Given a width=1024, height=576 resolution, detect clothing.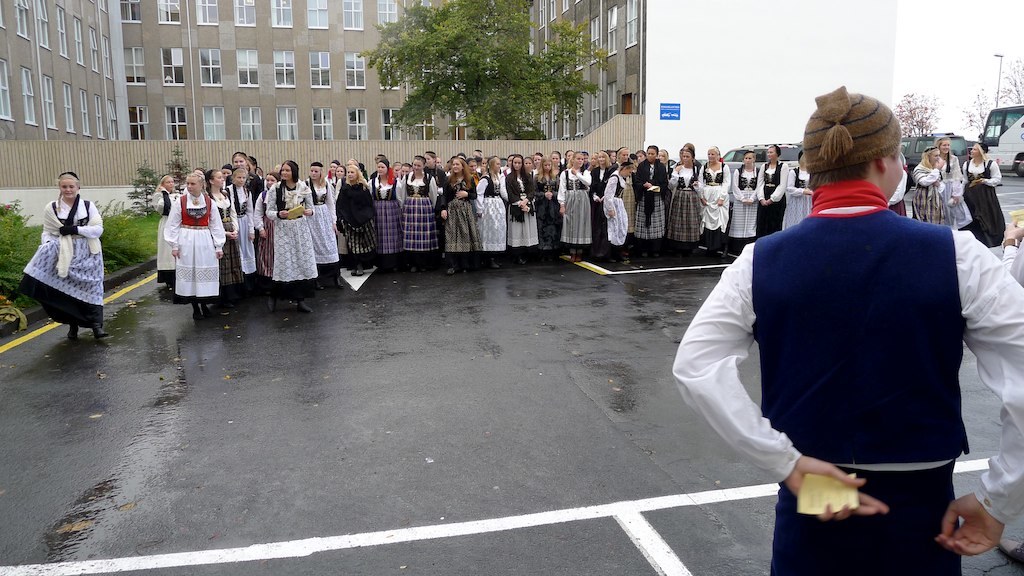
select_region(691, 179, 986, 534).
